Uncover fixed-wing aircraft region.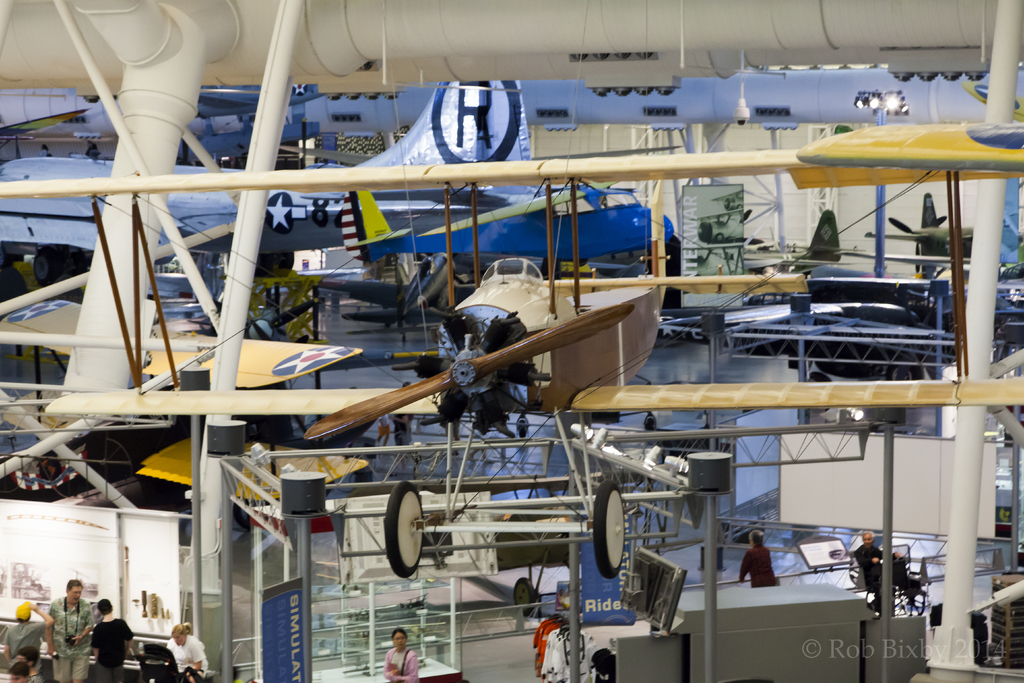
Uncovered: [0,78,541,290].
